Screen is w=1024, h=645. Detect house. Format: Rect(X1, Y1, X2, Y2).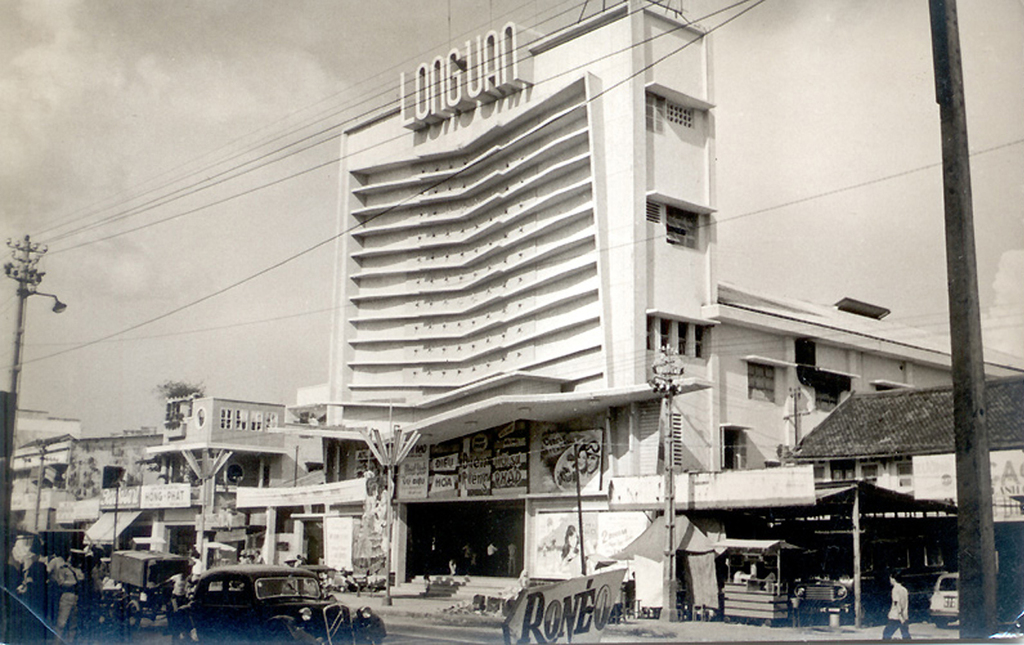
Rect(785, 370, 1023, 625).
